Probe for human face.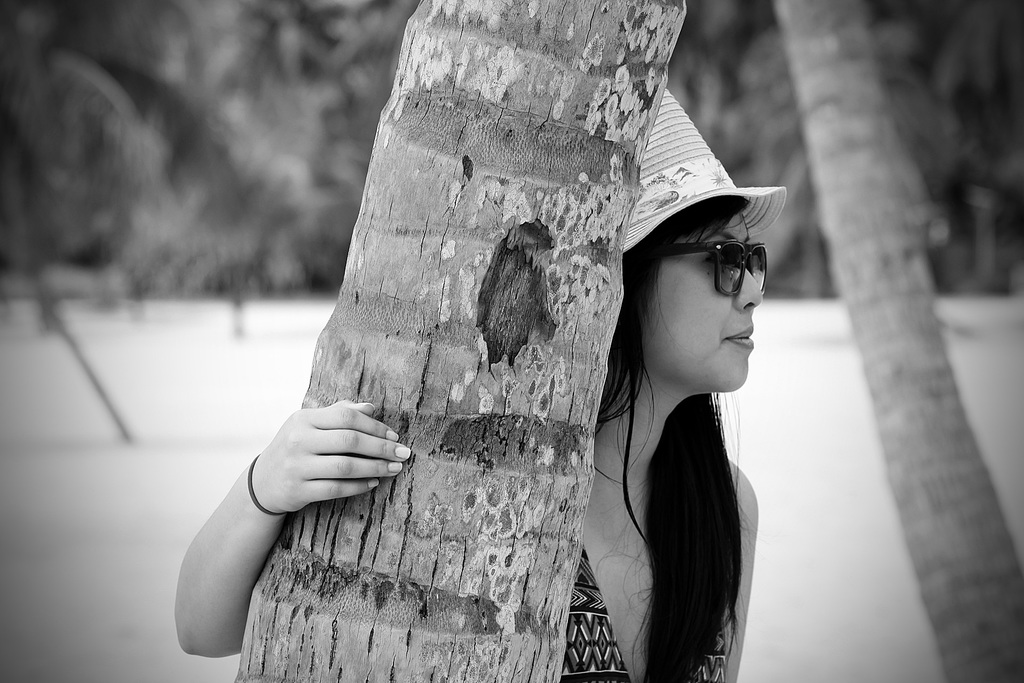
Probe result: [643,214,762,388].
